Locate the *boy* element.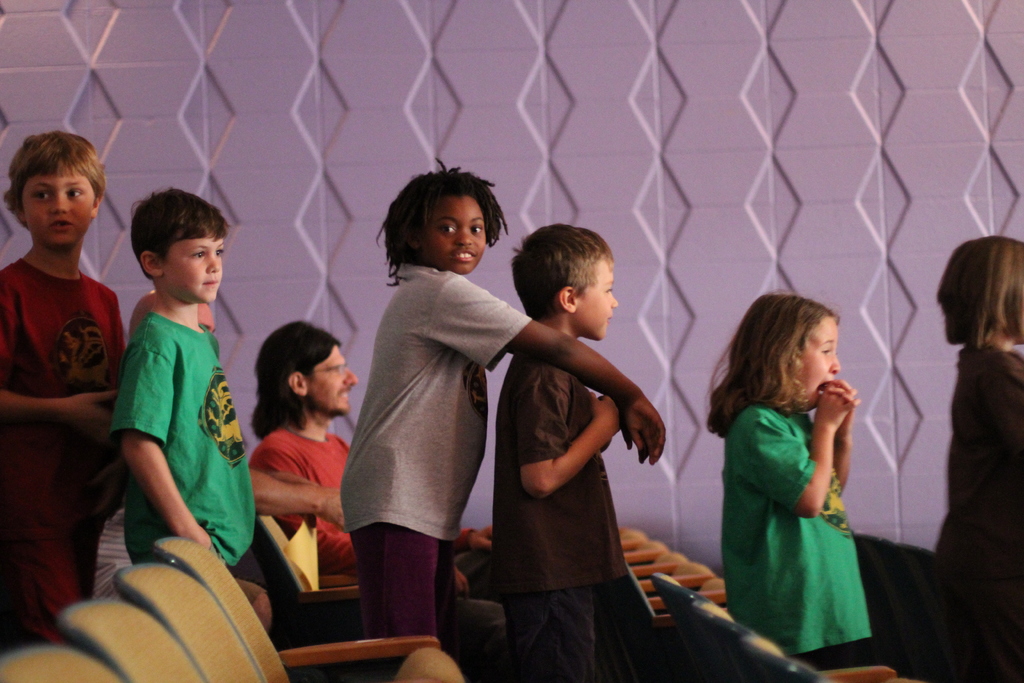
Element bbox: locate(495, 224, 628, 682).
